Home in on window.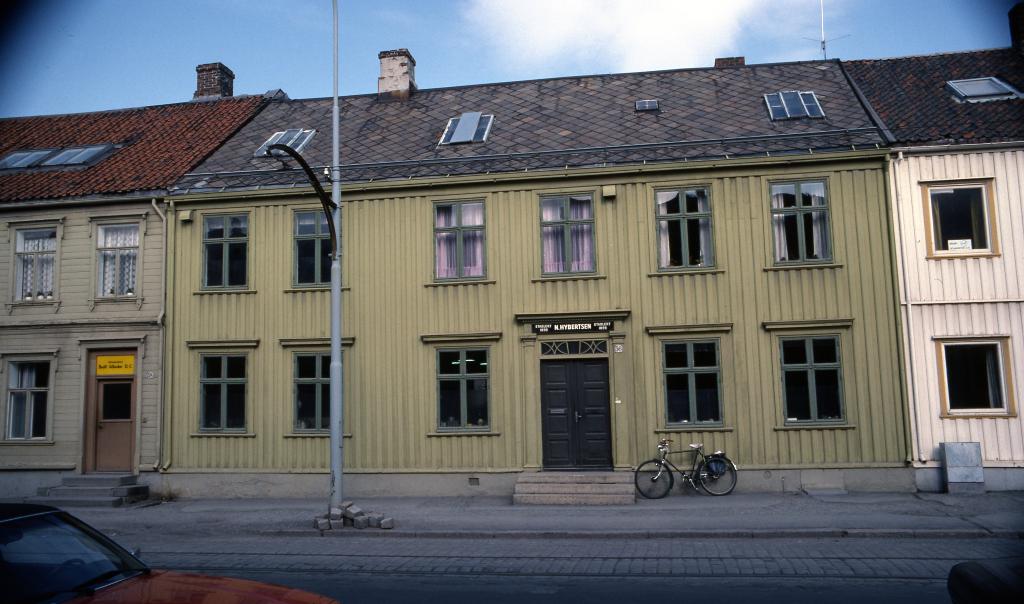
Homed in at {"left": 779, "top": 332, "right": 849, "bottom": 422}.
